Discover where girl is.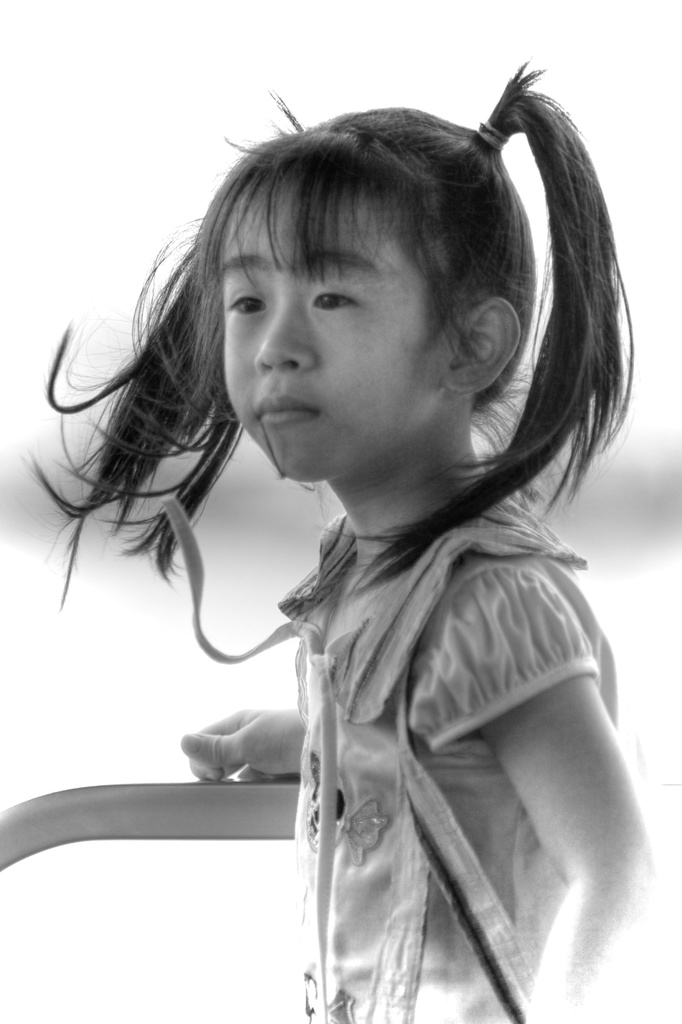
Discovered at Rect(31, 61, 646, 1022).
